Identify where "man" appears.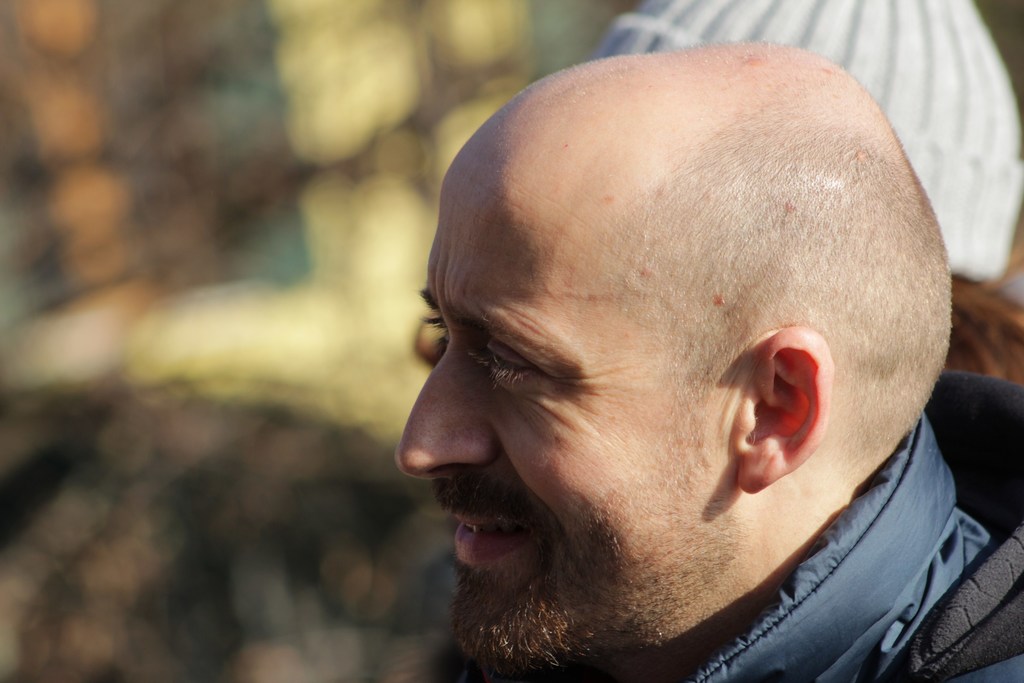
Appears at left=334, top=0, right=1023, bottom=682.
